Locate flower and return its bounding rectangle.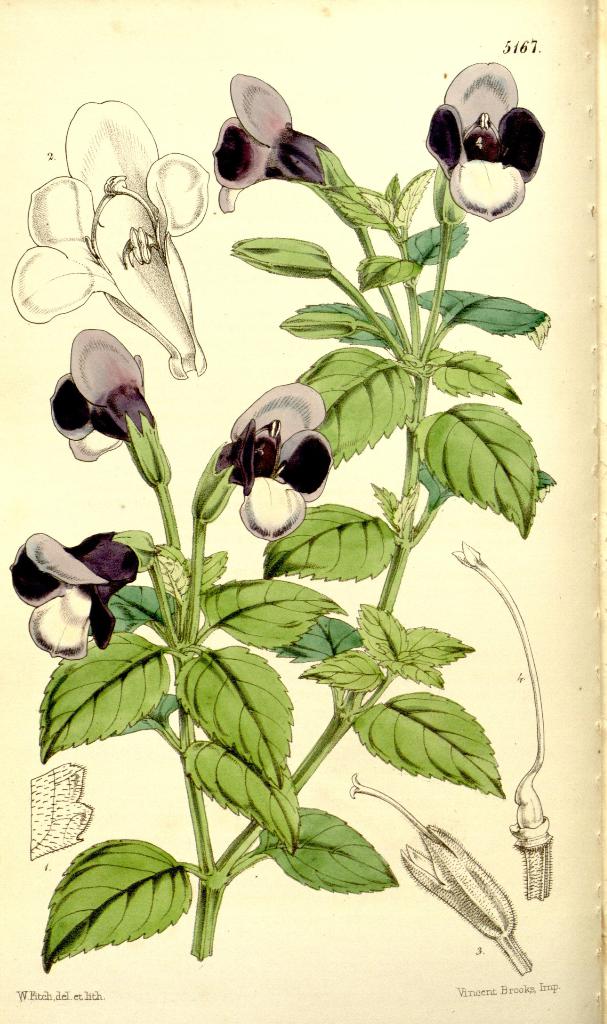
x1=15 y1=524 x2=135 y2=657.
